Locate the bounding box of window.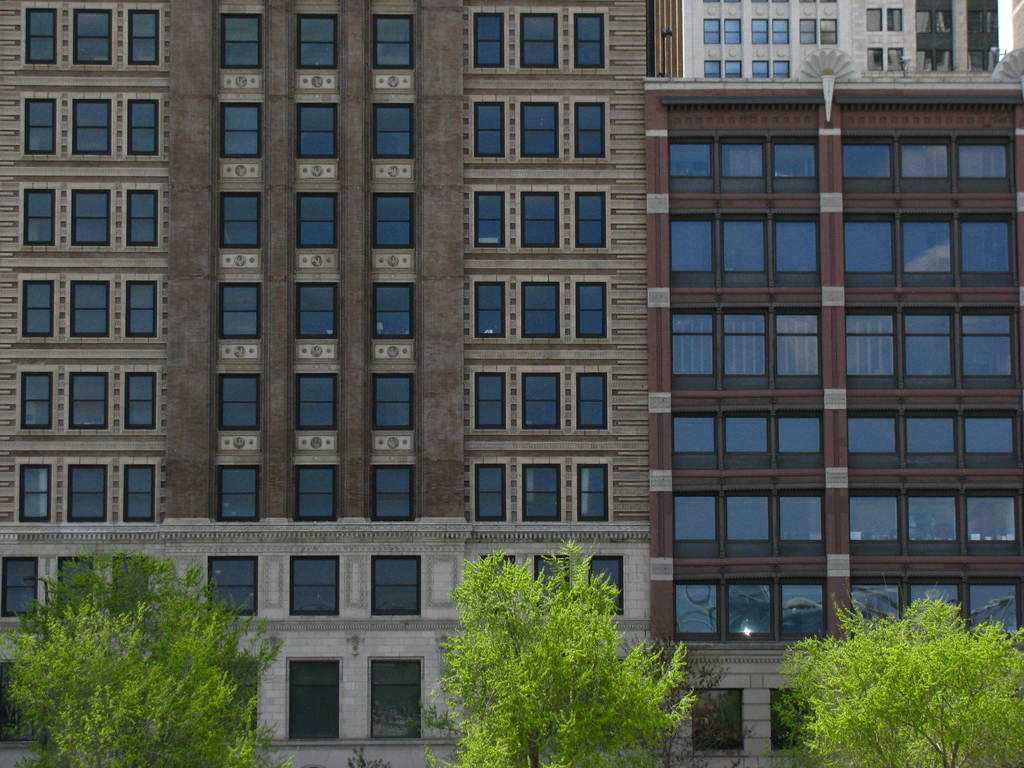
Bounding box: (673, 569, 826, 644).
